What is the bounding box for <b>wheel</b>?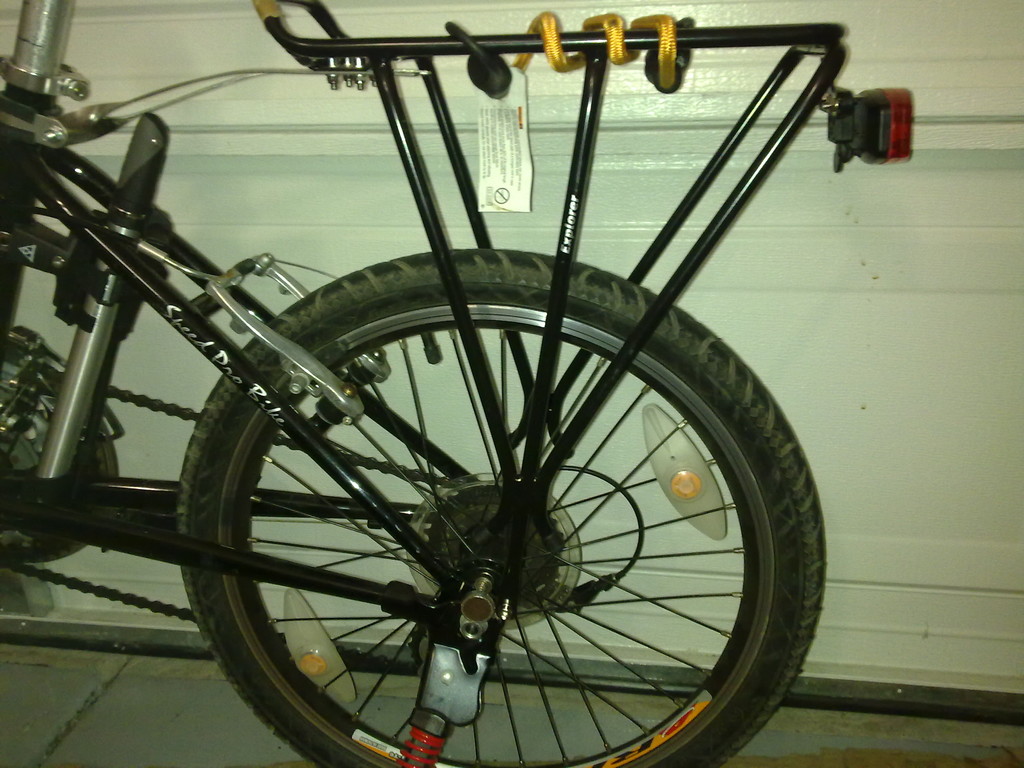
bbox(175, 257, 826, 767).
